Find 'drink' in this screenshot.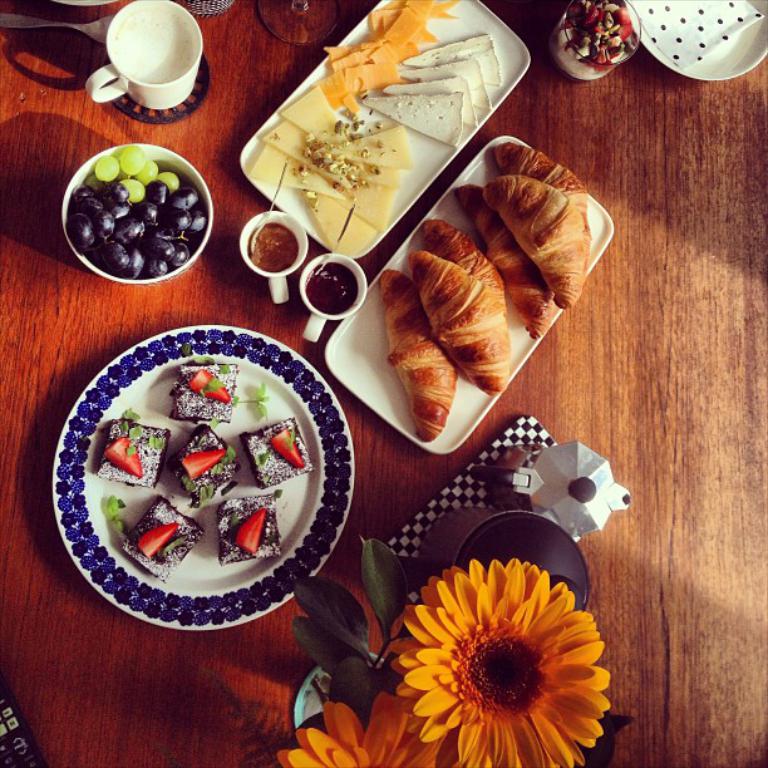
The bounding box for 'drink' is {"x1": 252, "y1": 223, "x2": 297, "y2": 275}.
